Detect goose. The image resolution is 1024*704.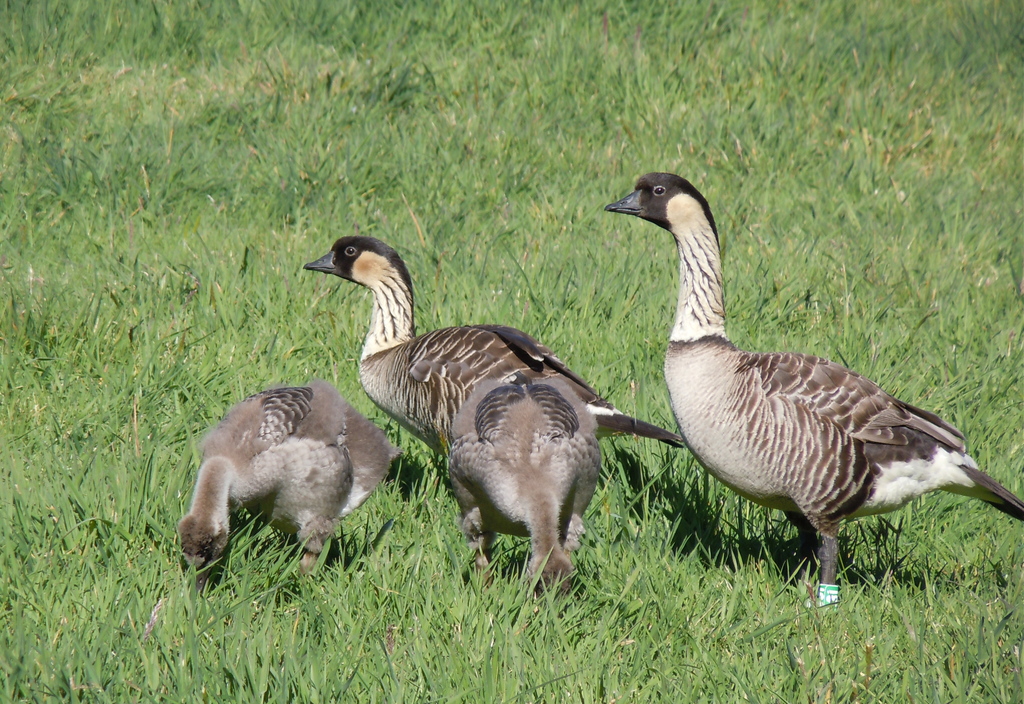
left=177, top=383, right=410, bottom=600.
